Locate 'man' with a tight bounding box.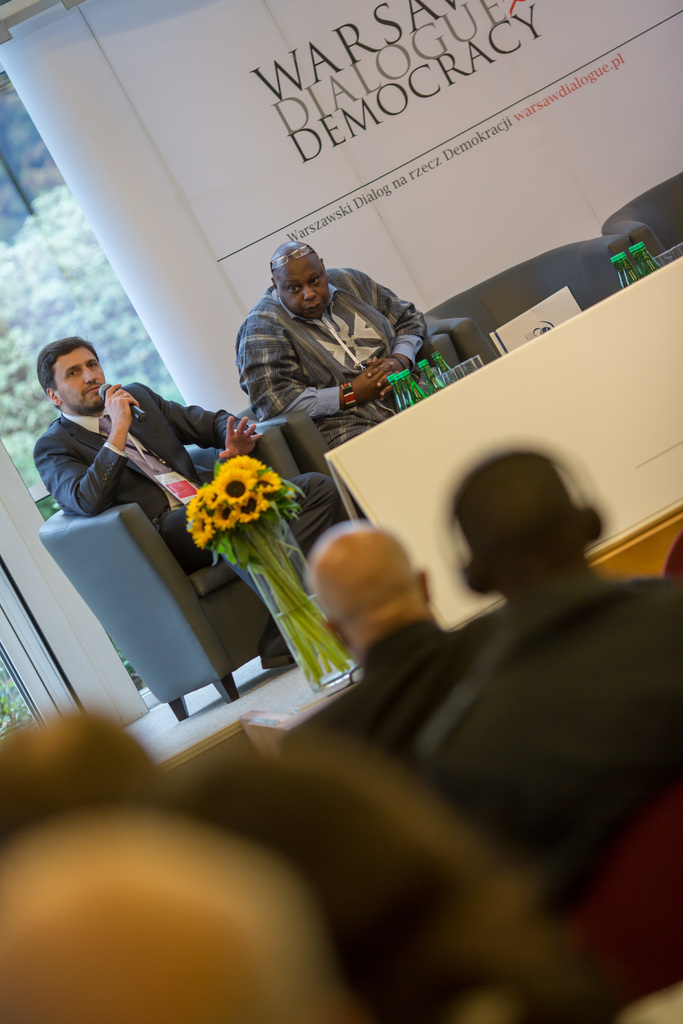
{"left": 0, "top": 820, "right": 356, "bottom": 1023}.
